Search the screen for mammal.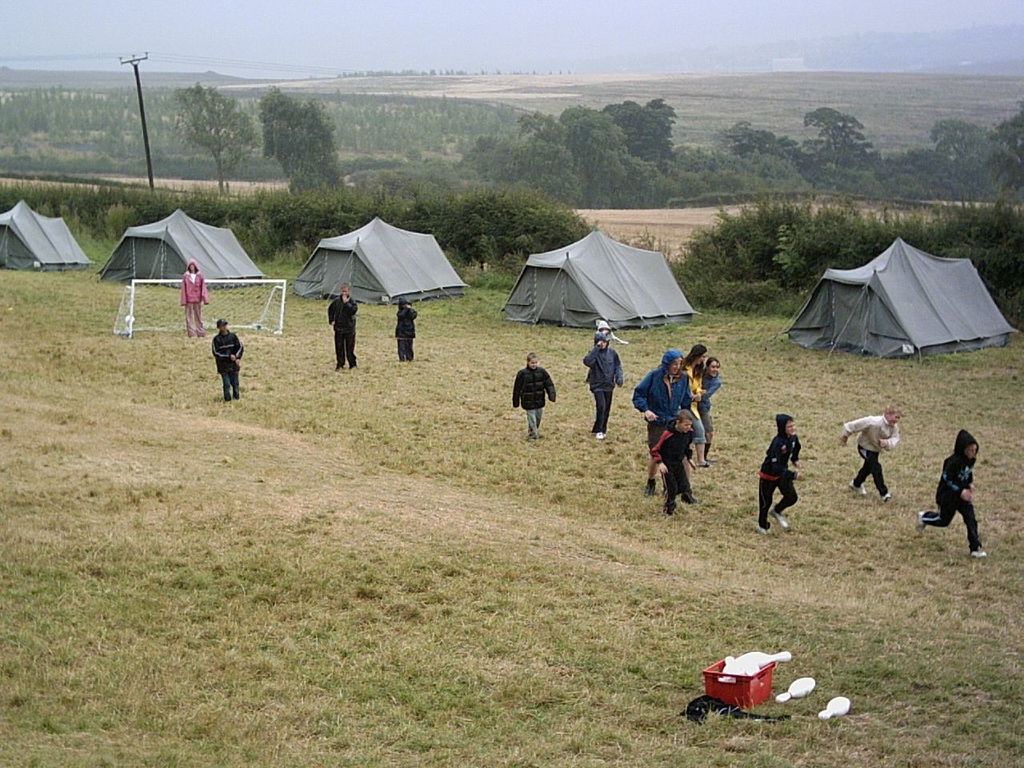
Found at bbox=(180, 258, 208, 335).
